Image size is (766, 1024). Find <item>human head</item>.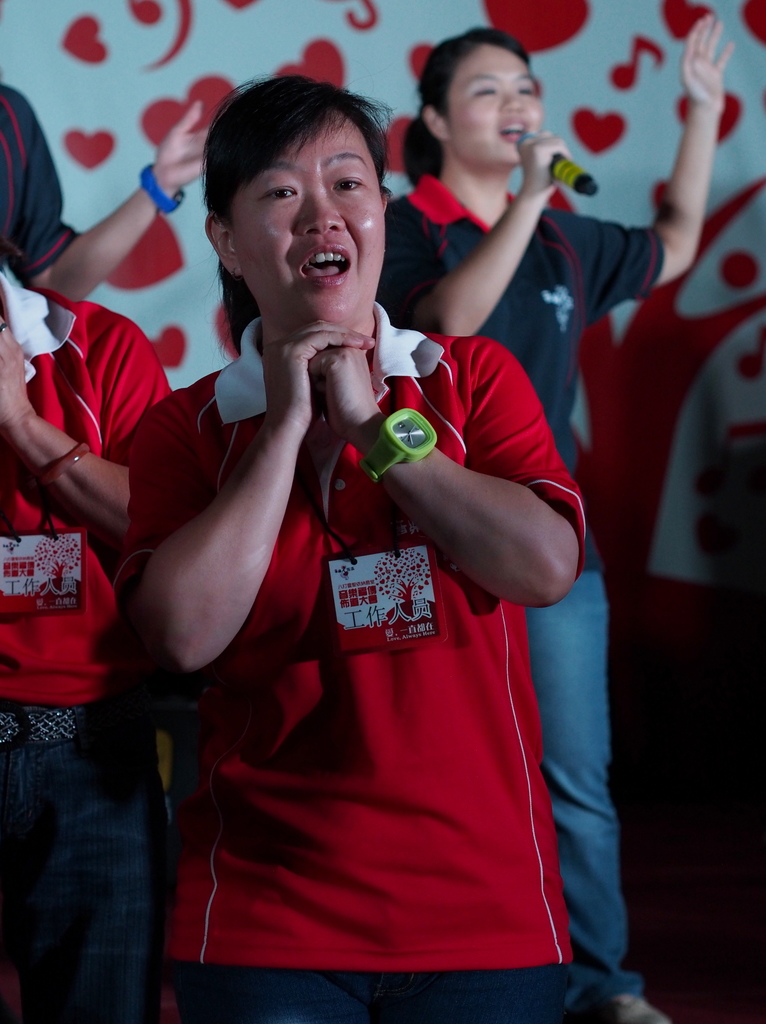
[x1=204, y1=63, x2=384, y2=333].
